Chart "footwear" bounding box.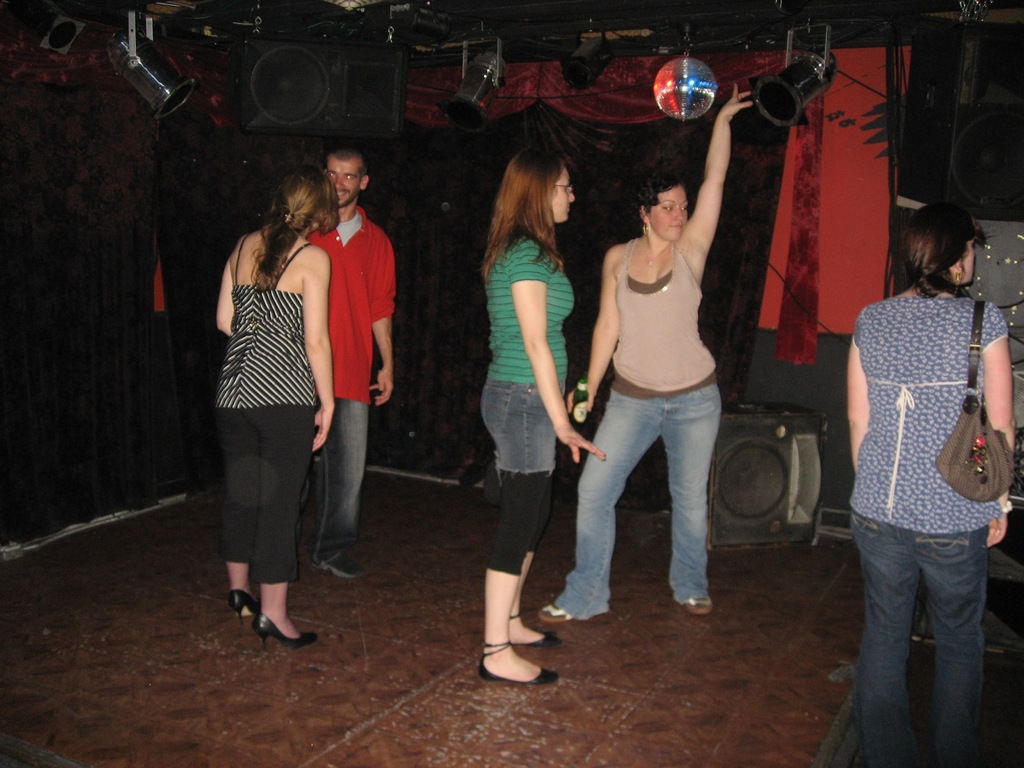
Charted: x1=469 y1=636 x2=552 y2=684.
